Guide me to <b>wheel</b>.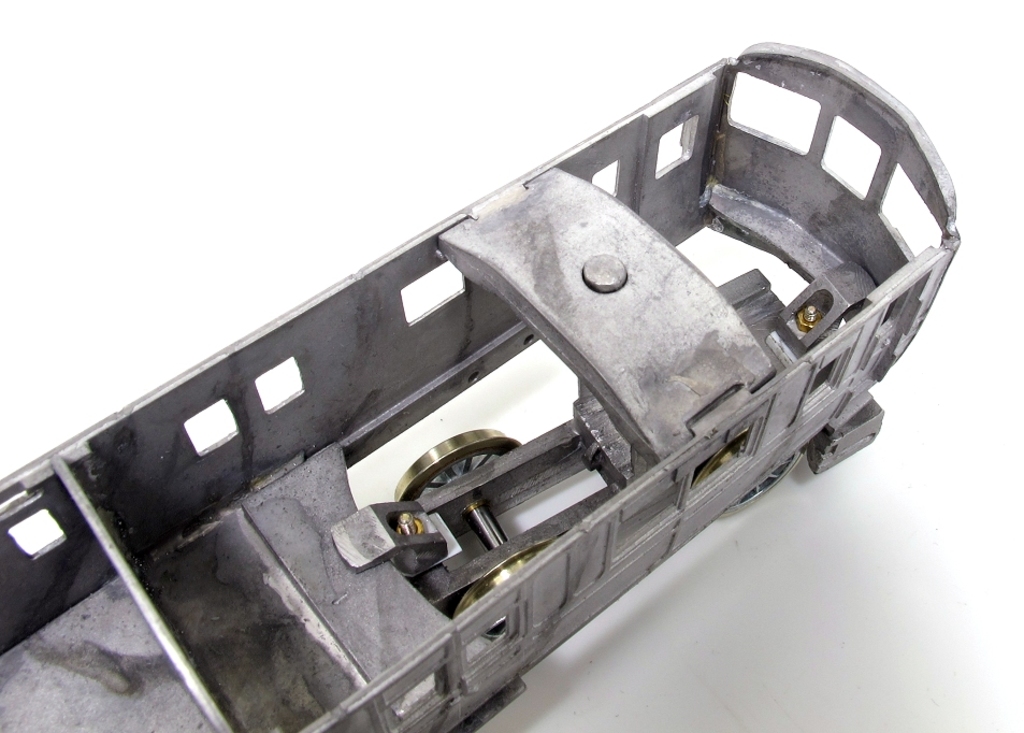
Guidance: pyautogui.locateOnScreen(393, 432, 514, 499).
